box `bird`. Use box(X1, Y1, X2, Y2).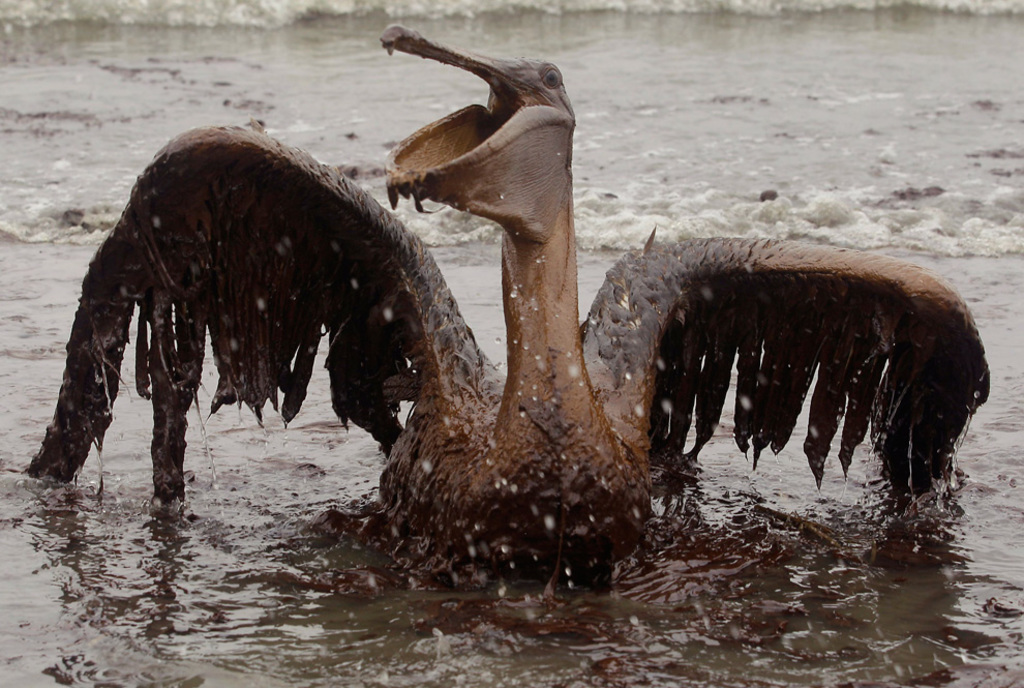
box(20, 21, 990, 687).
